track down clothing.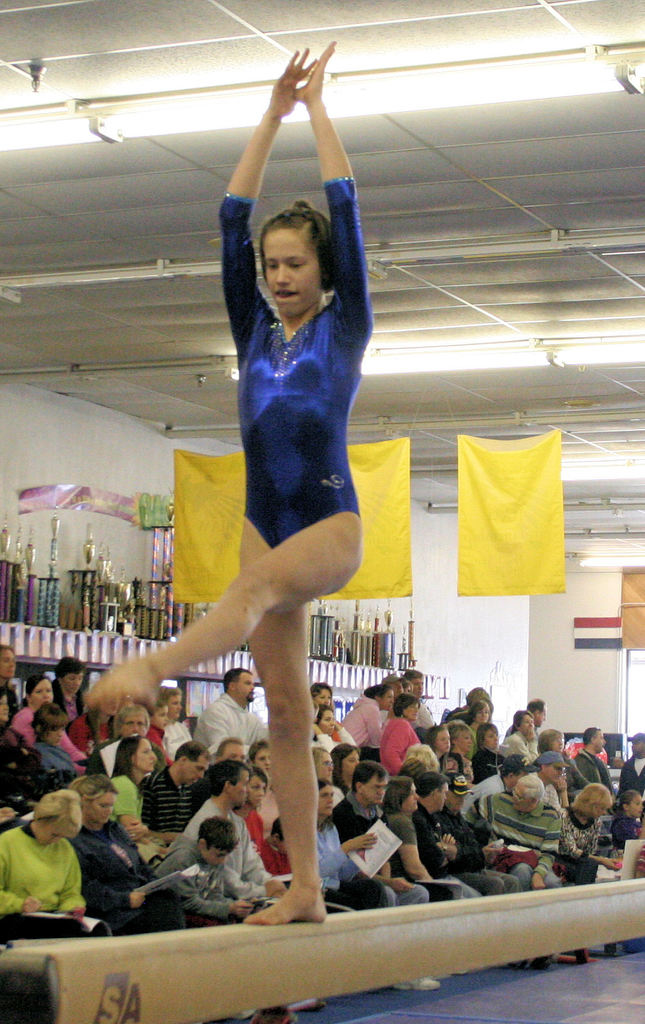
Tracked to 193,697,274,762.
